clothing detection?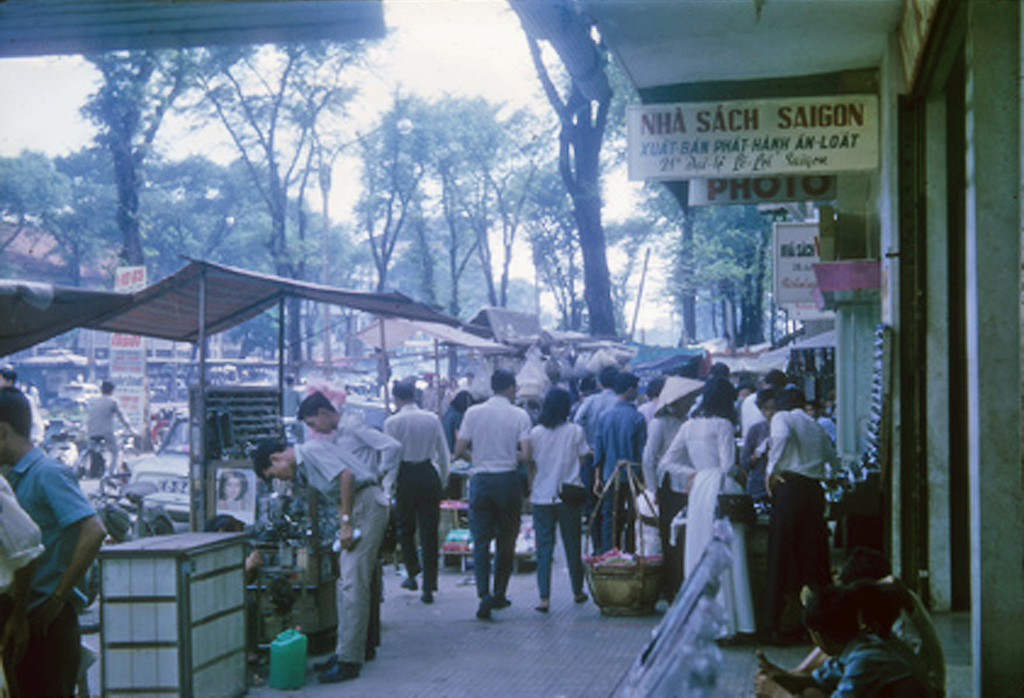
select_region(82, 390, 129, 471)
